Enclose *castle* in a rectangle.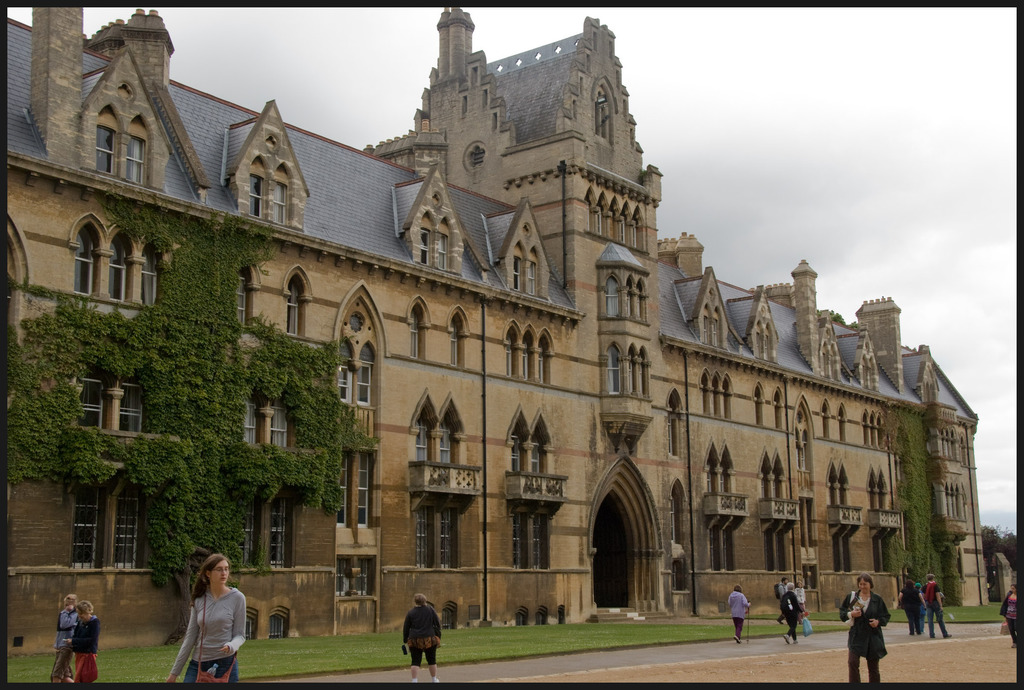
(x1=10, y1=0, x2=1008, y2=654).
